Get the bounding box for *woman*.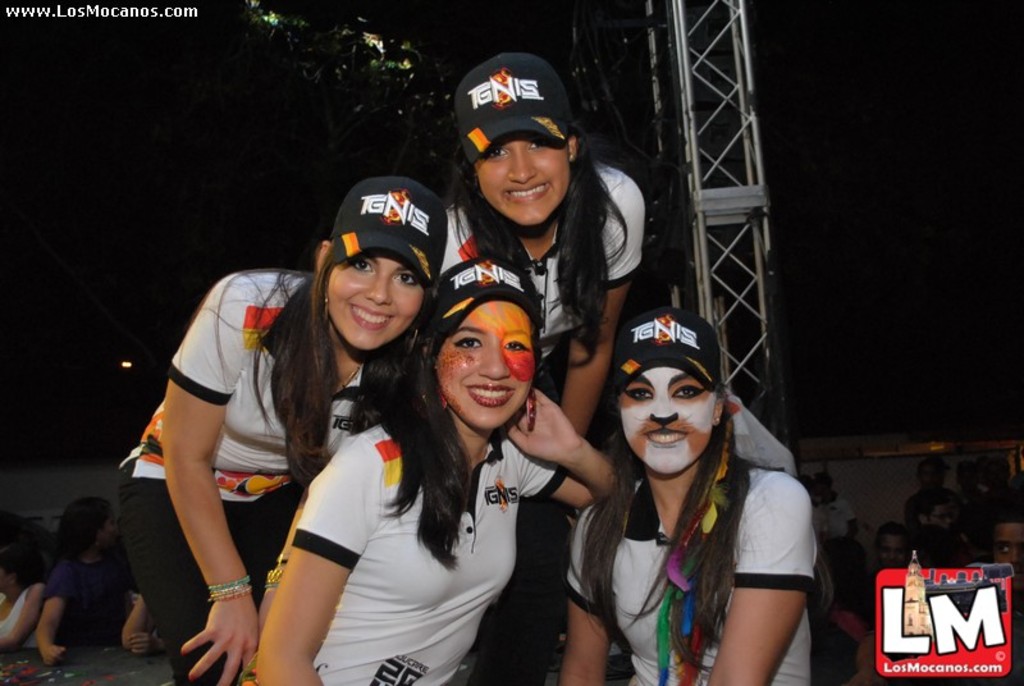
bbox=(0, 539, 52, 649).
